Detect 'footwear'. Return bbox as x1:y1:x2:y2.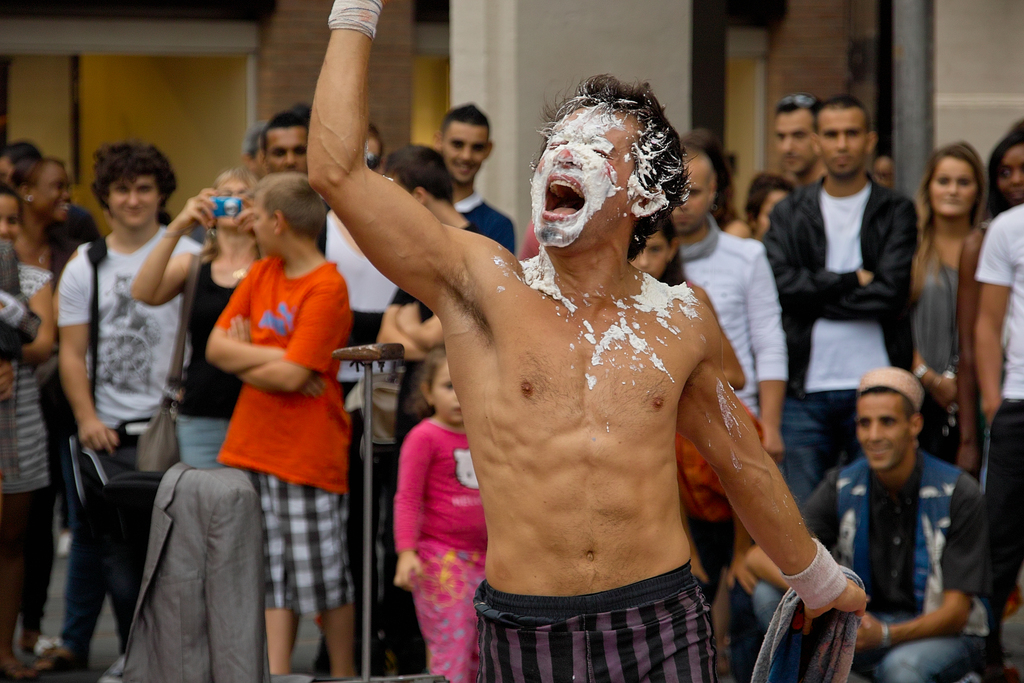
0:661:38:682.
